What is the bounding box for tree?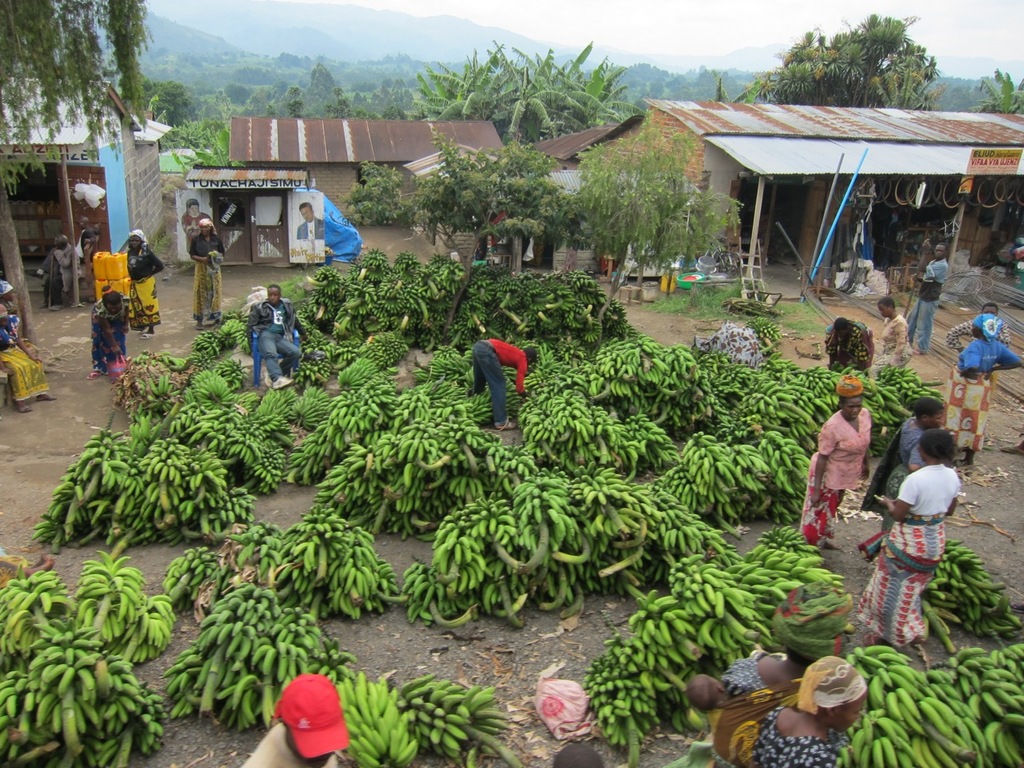
bbox(713, 75, 763, 106).
